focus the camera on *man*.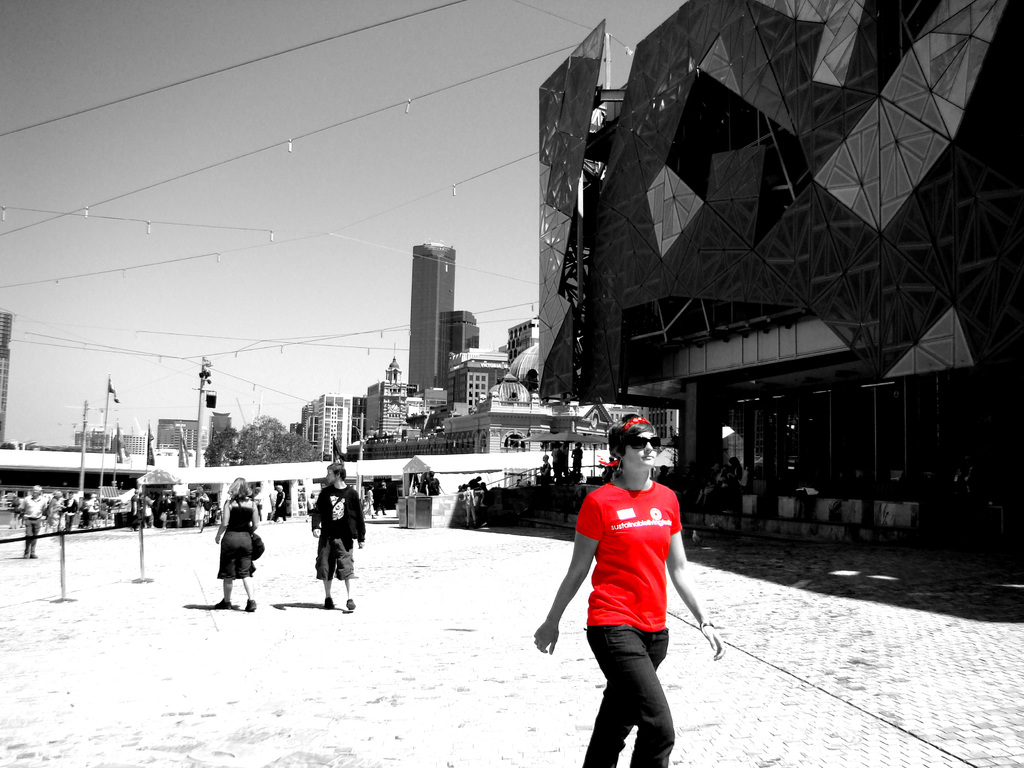
Focus region: 268:486:276:518.
